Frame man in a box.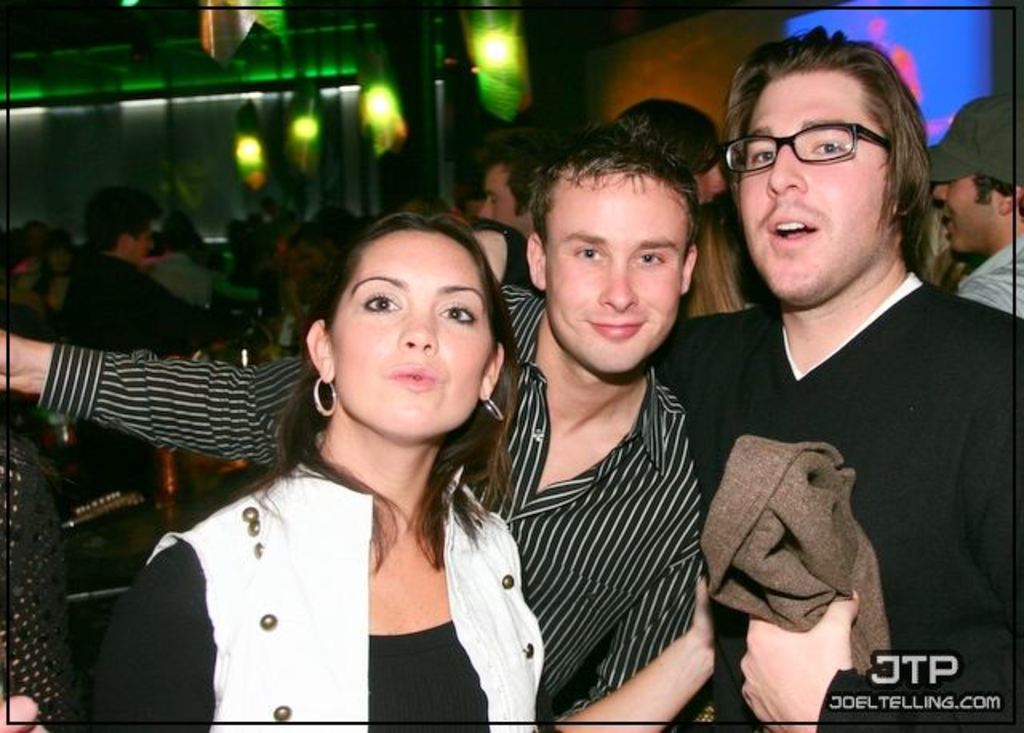
0,131,717,731.
